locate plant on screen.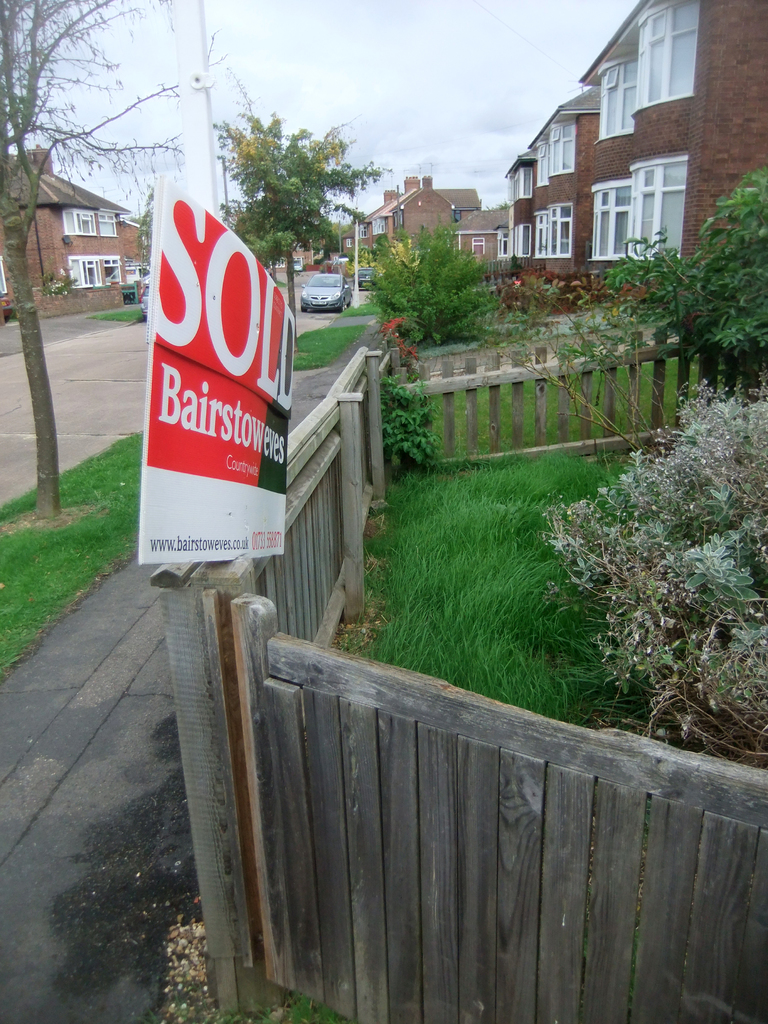
On screen at x1=481, y1=275, x2=667, y2=454.
